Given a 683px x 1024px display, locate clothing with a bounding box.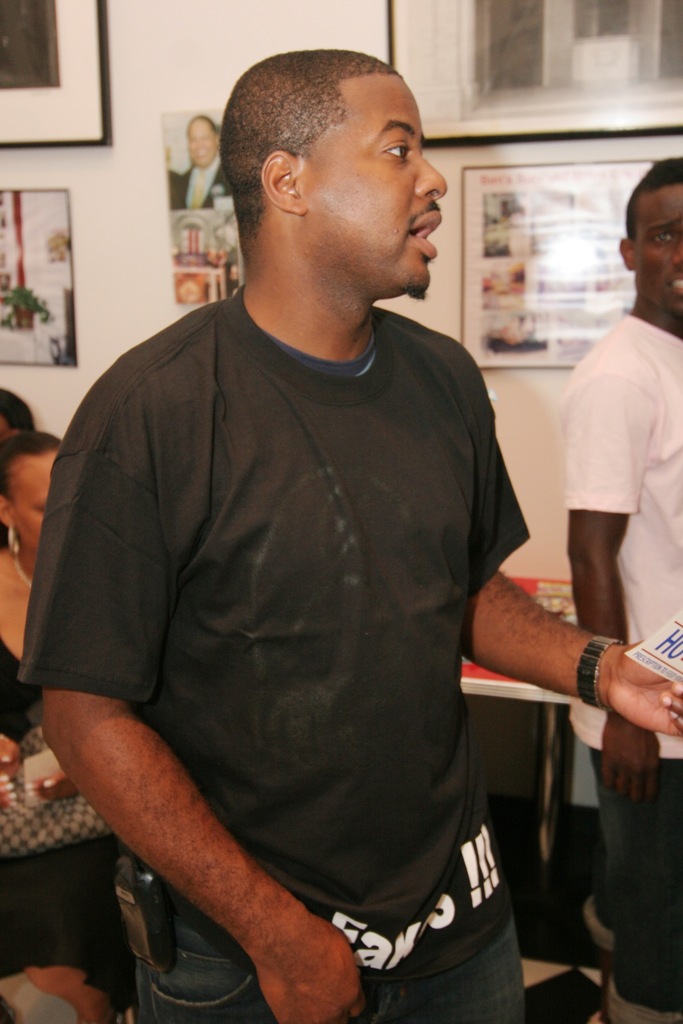
Located: [x1=0, y1=550, x2=99, y2=851].
